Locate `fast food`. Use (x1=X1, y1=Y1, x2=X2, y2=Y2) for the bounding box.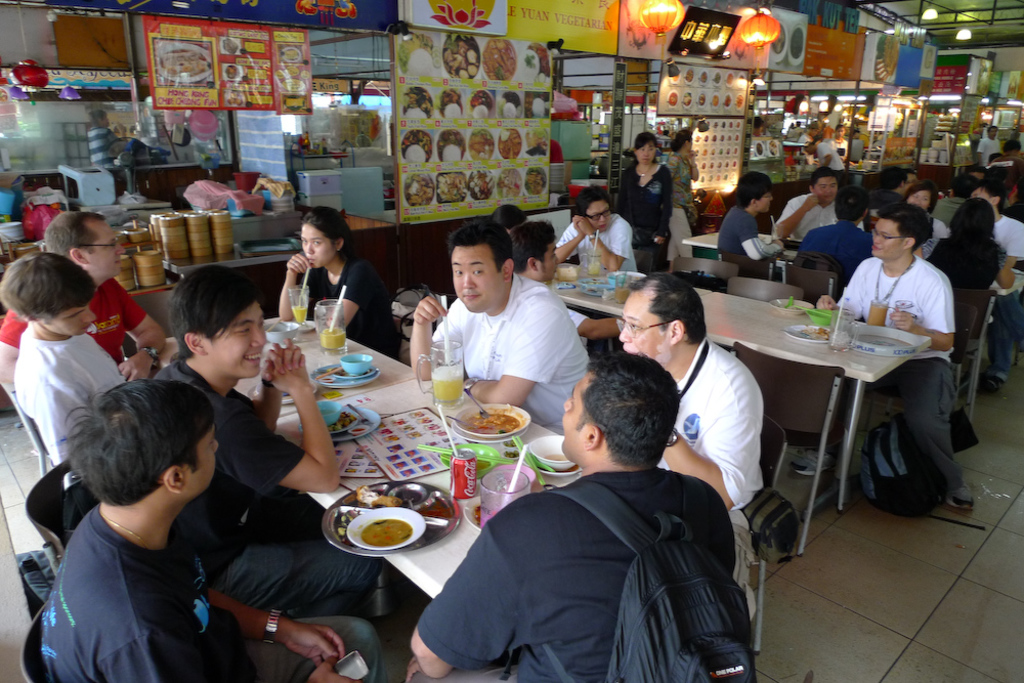
(x1=273, y1=69, x2=285, y2=79).
